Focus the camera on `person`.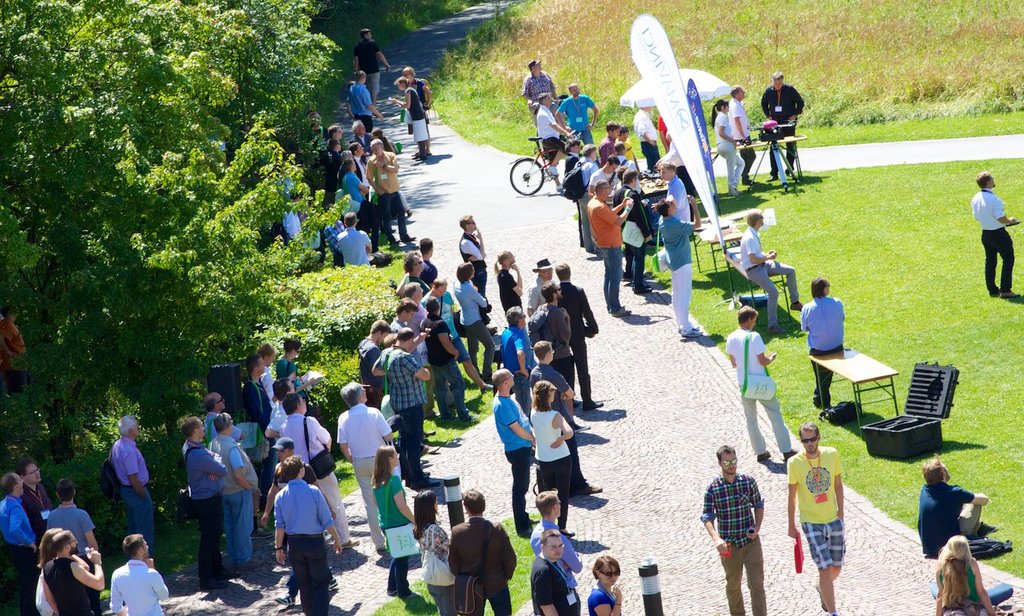
Focus region: 499,250,528,312.
